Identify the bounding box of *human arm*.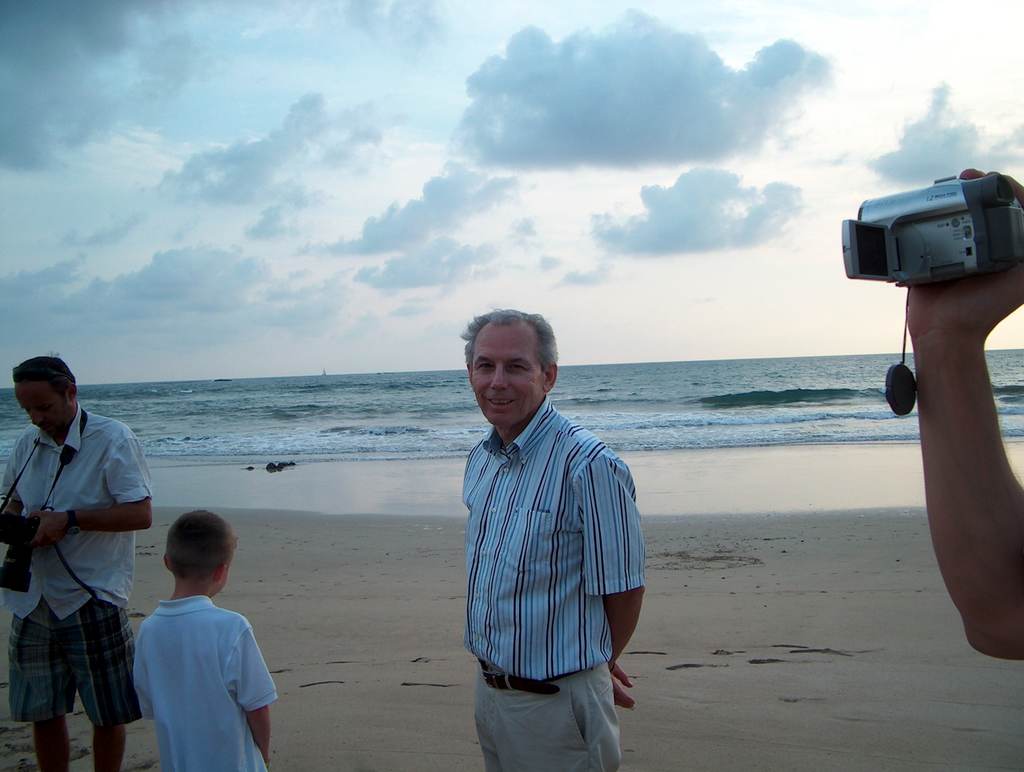
x1=0, y1=450, x2=17, y2=536.
